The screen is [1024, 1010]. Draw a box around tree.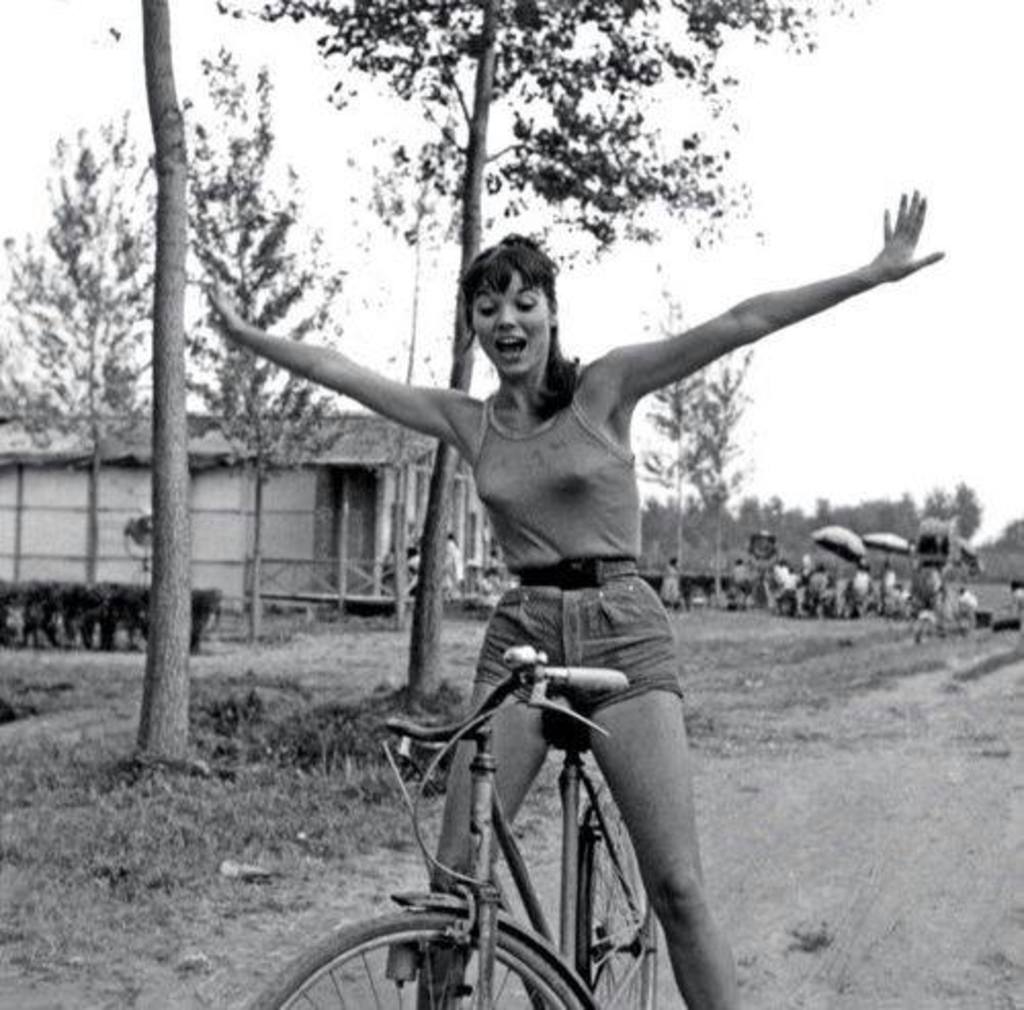
(x1=0, y1=102, x2=178, y2=586).
